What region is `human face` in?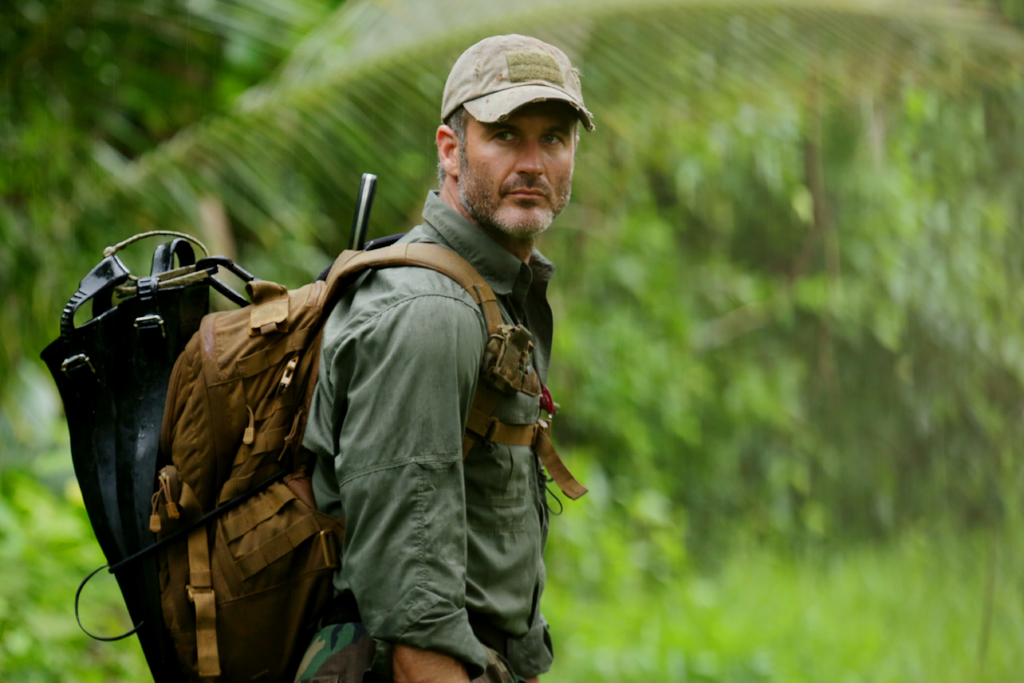
456/103/576/242.
